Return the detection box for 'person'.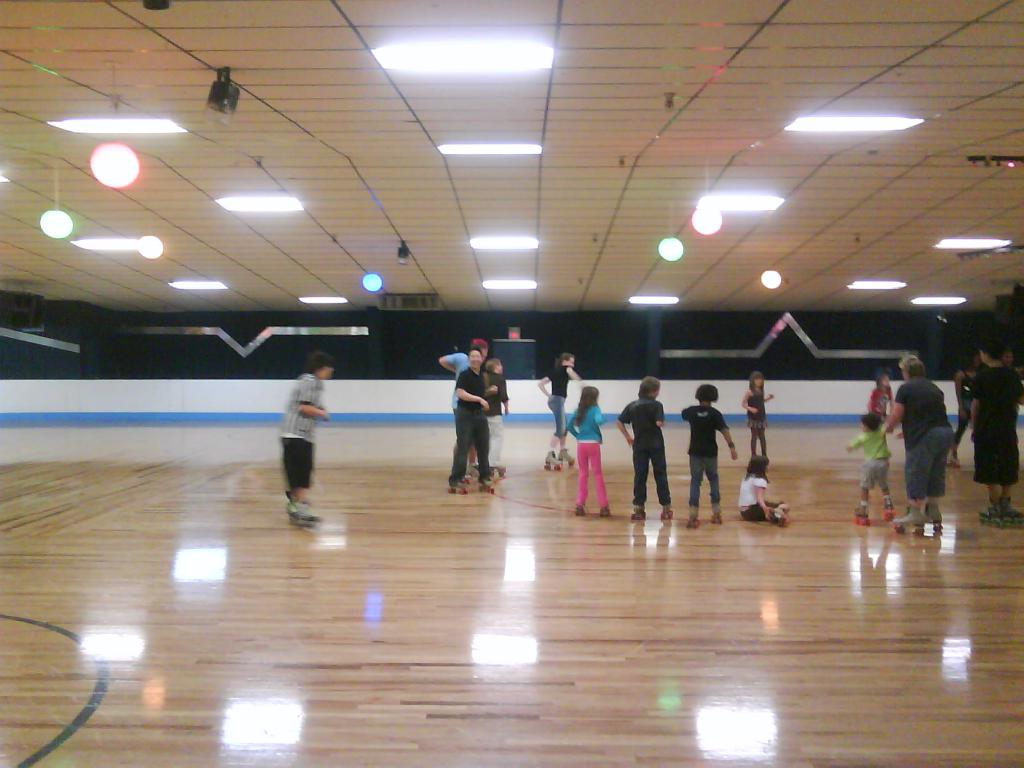
BBox(618, 378, 676, 522).
